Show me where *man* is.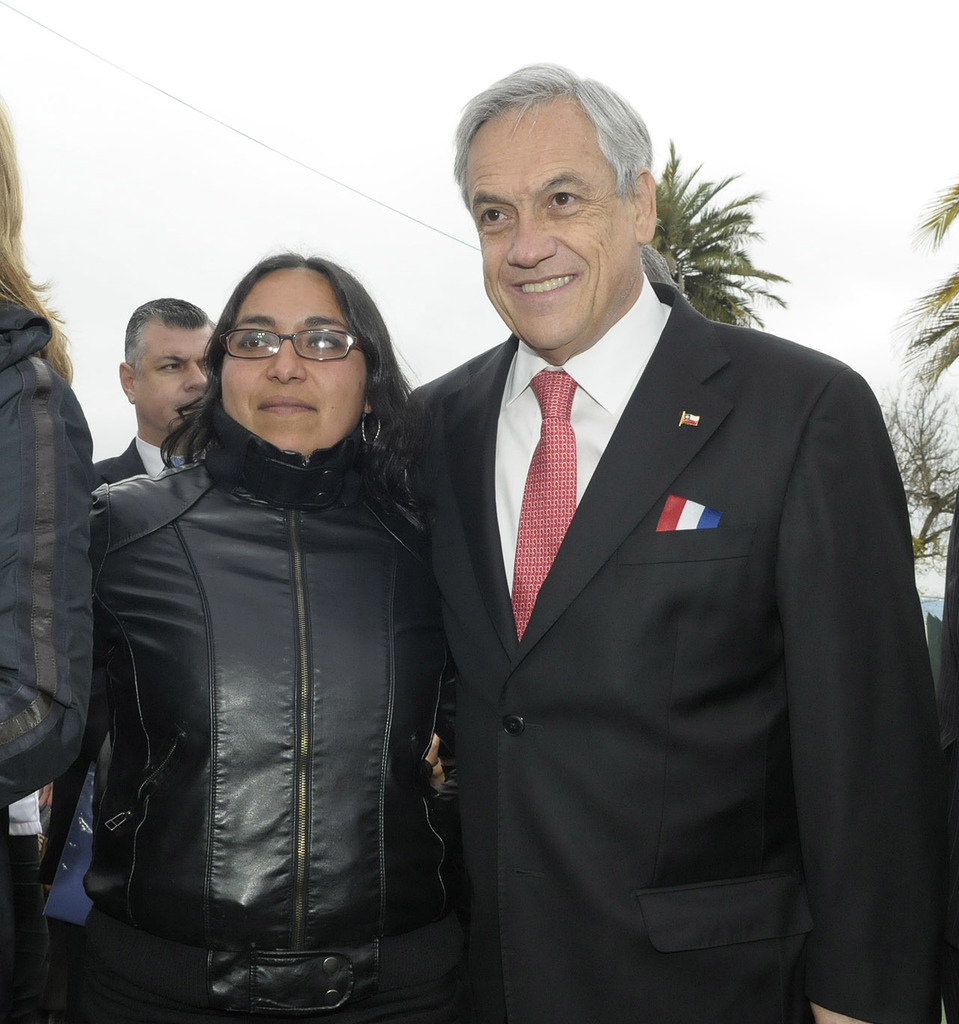
*man* is at detection(379, 61, 909, 1023).
